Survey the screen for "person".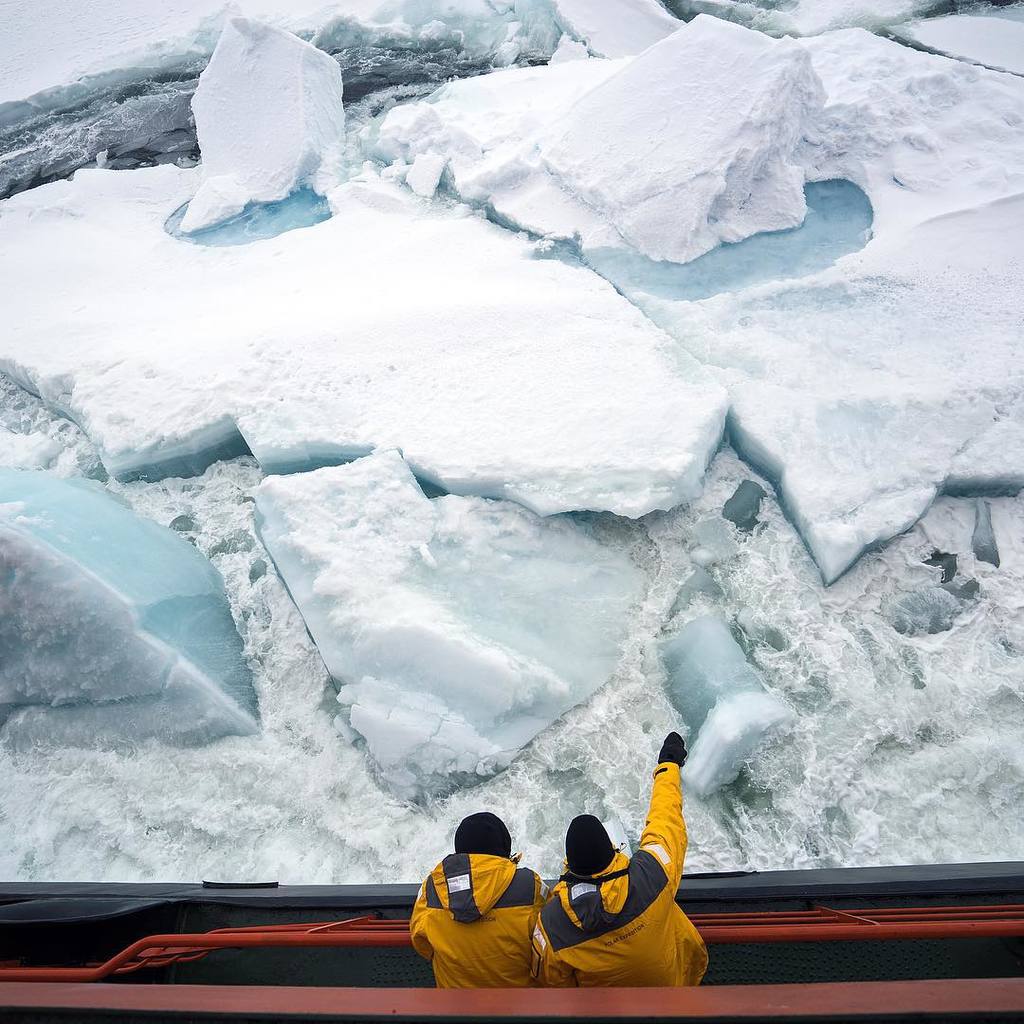
Survey found: box=[543, 738, 715, 1011].
